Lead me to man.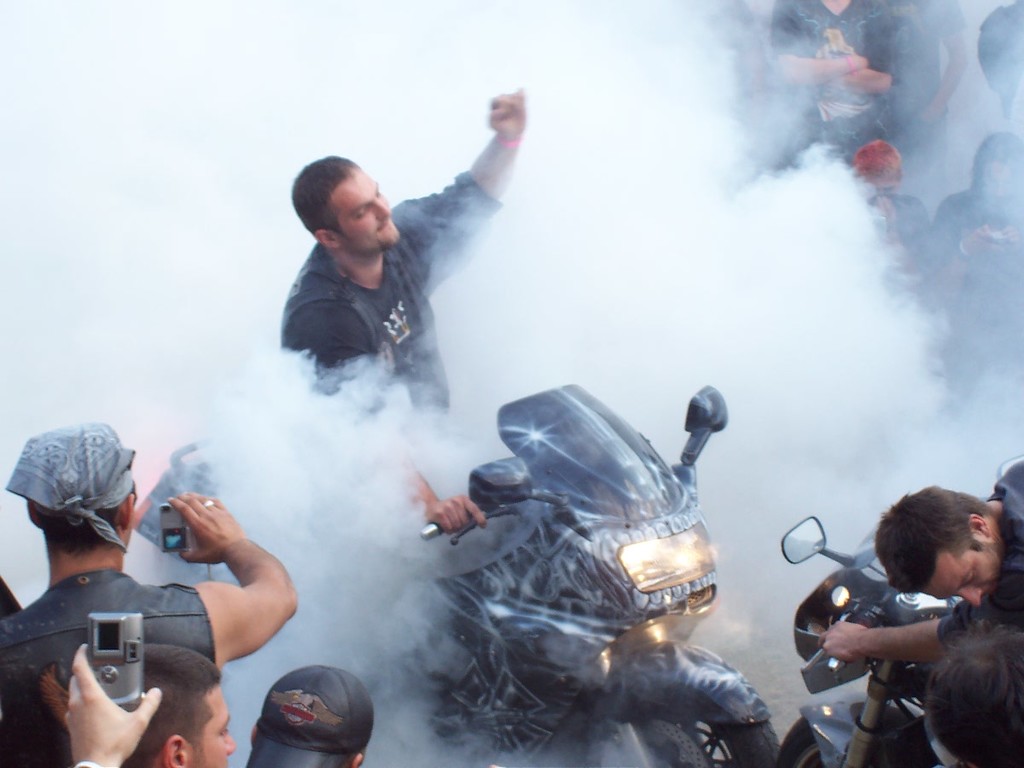
Lead to 61:640:166:767.
